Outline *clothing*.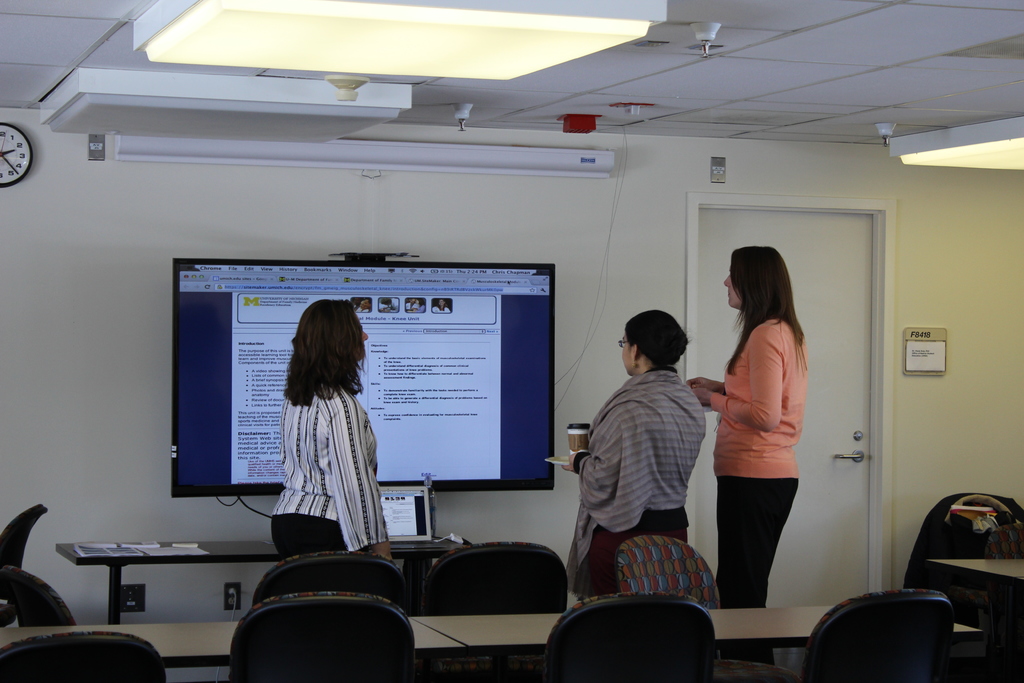
Outline: x1=353, y1=304, x2=370, y2=315.
